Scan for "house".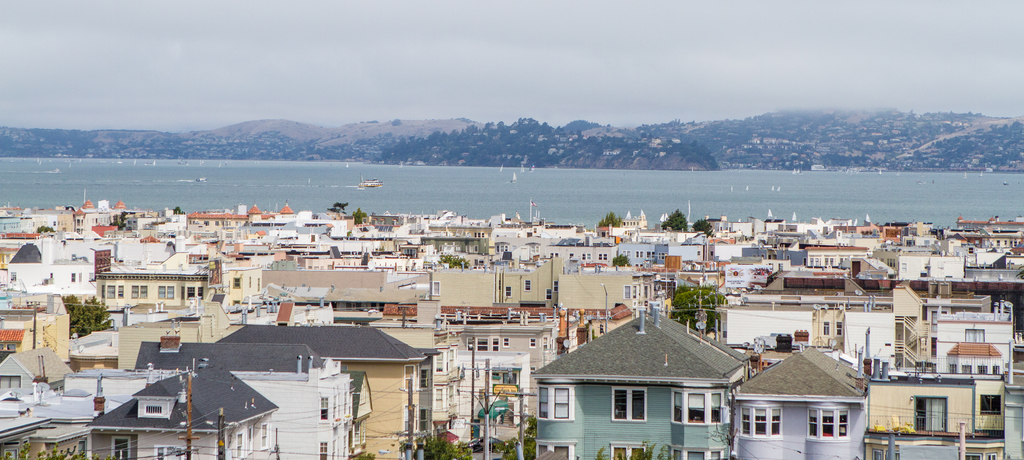
Scan result: (0, 200, 83, 234).
